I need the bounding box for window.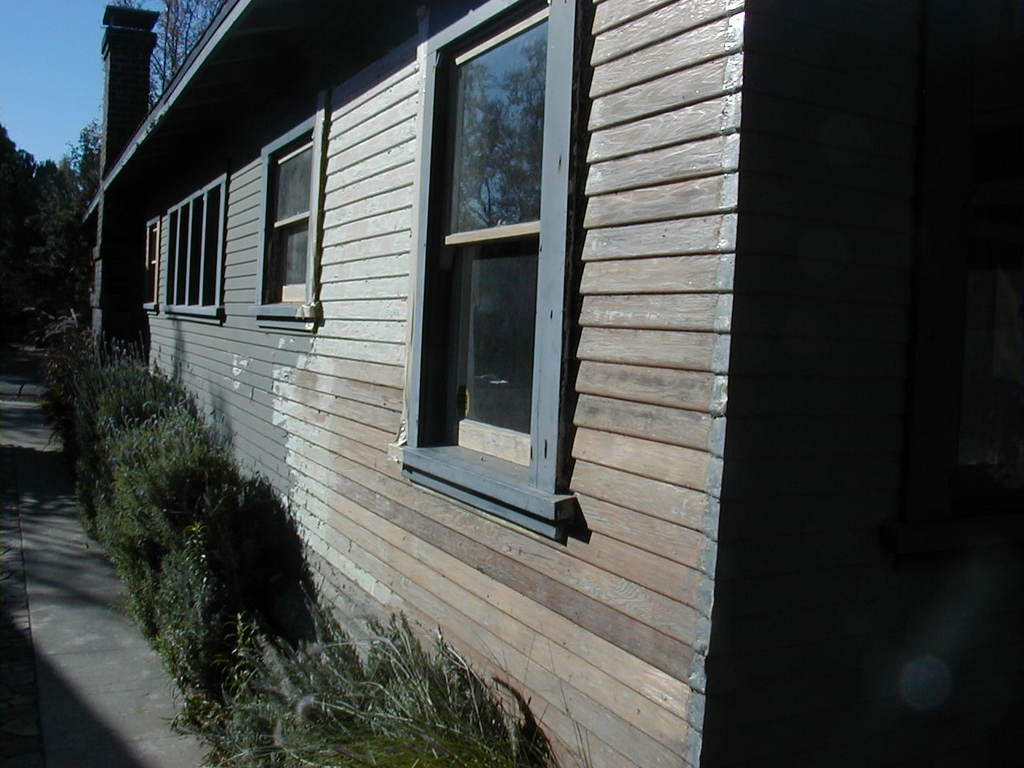
Here it is: Rect(141, 218, 157, 311).
